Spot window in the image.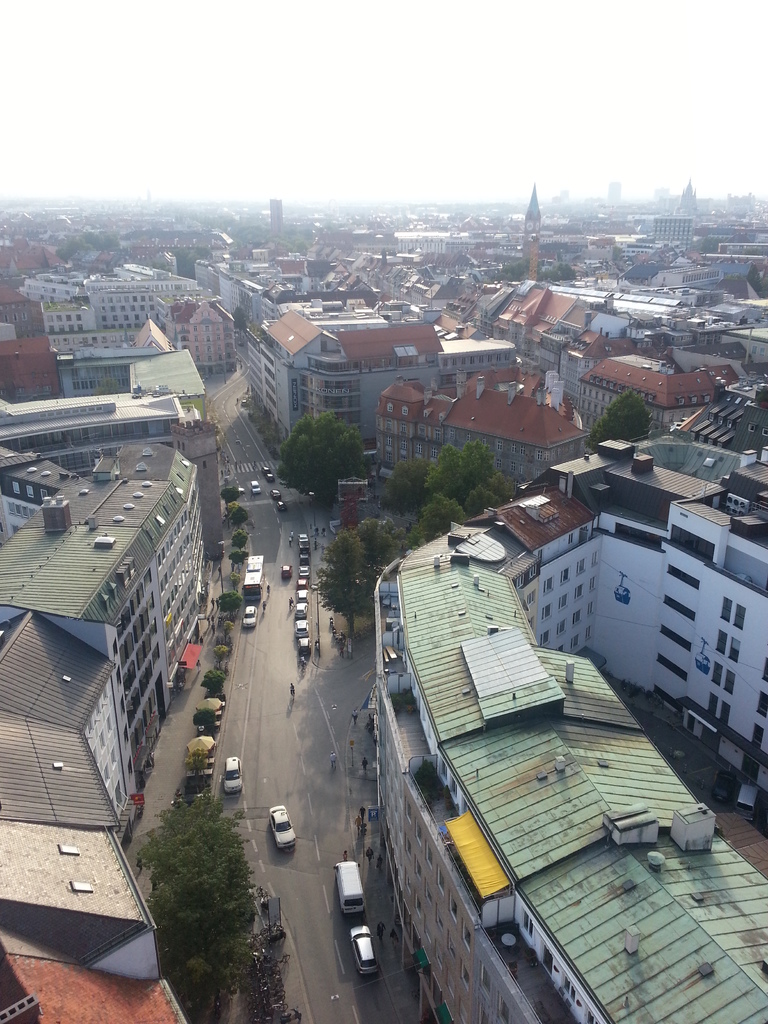
window found at left=134, top=293, right=145, bottom=300.
